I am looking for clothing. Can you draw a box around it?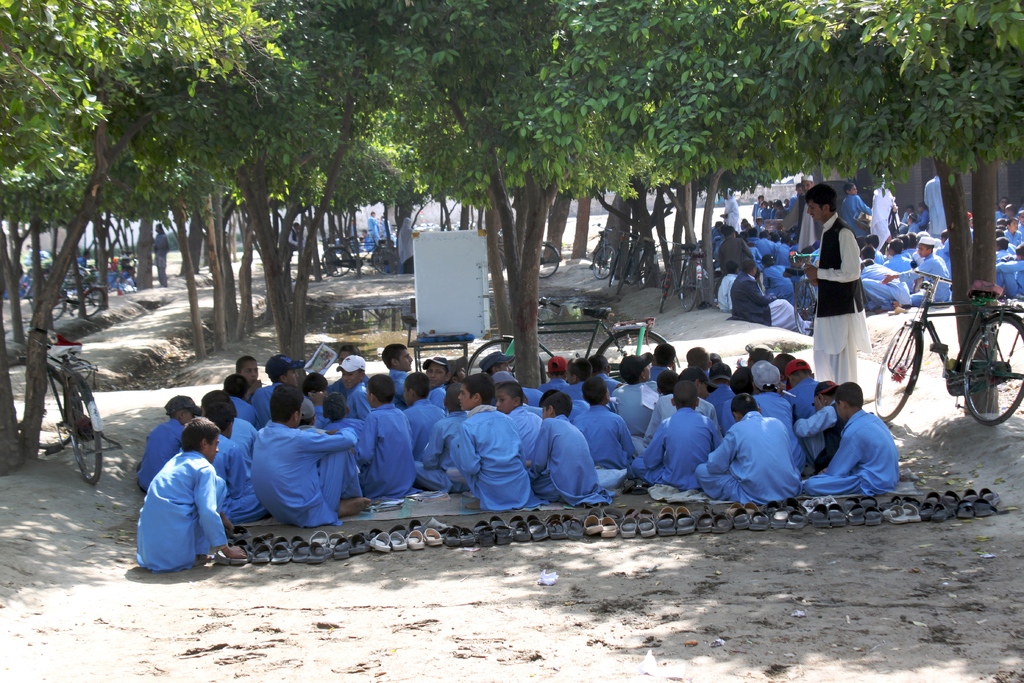
Sure, the bounding box is pyautogui.locateOnScreen(155, 232, 169, 284).
